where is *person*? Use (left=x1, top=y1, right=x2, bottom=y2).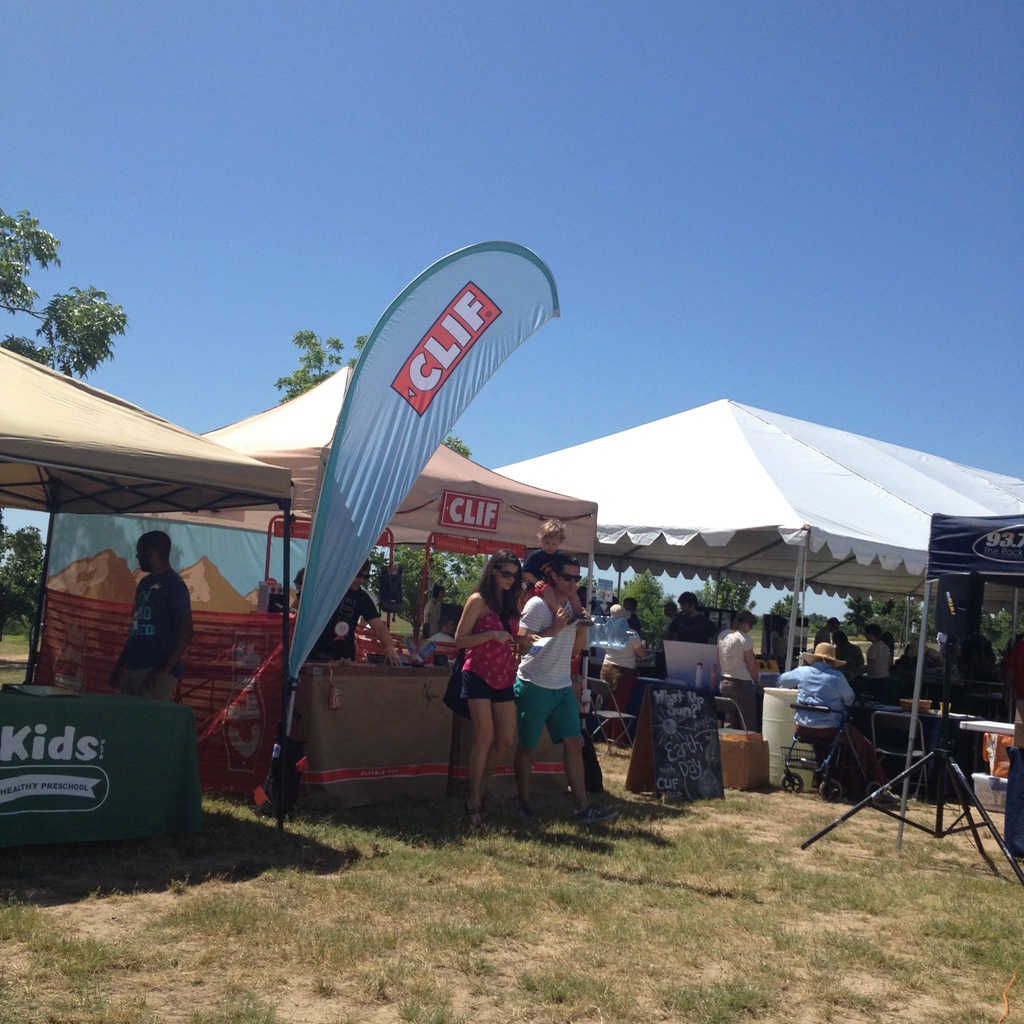
(left=771, top=644, right=858, bottom=793).
